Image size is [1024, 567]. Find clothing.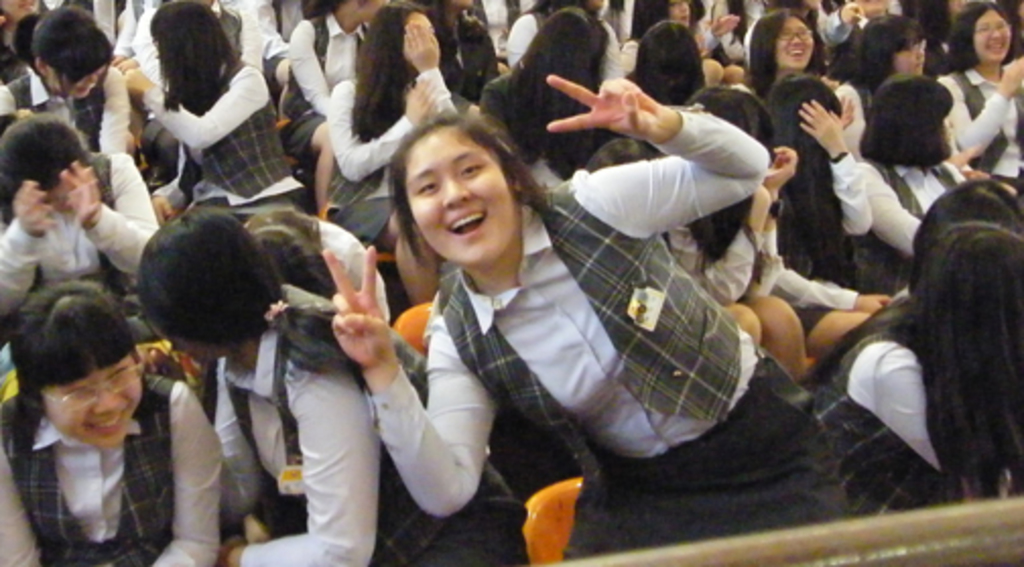
region(449, 120, 788, 500).
